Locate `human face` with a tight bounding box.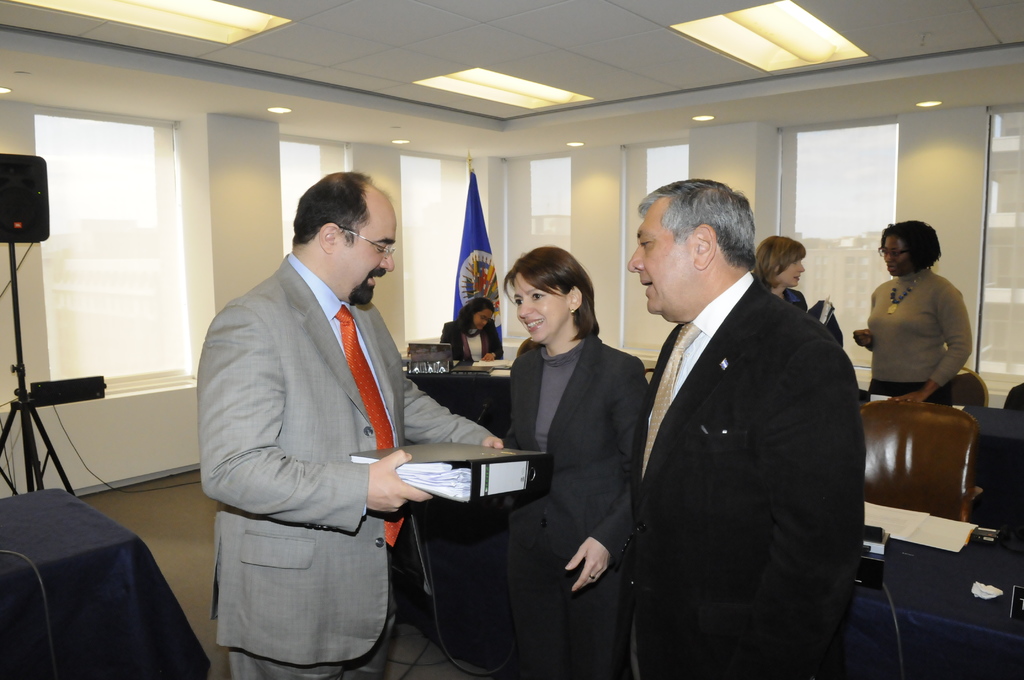
<box>475,311,493,328</box>.
